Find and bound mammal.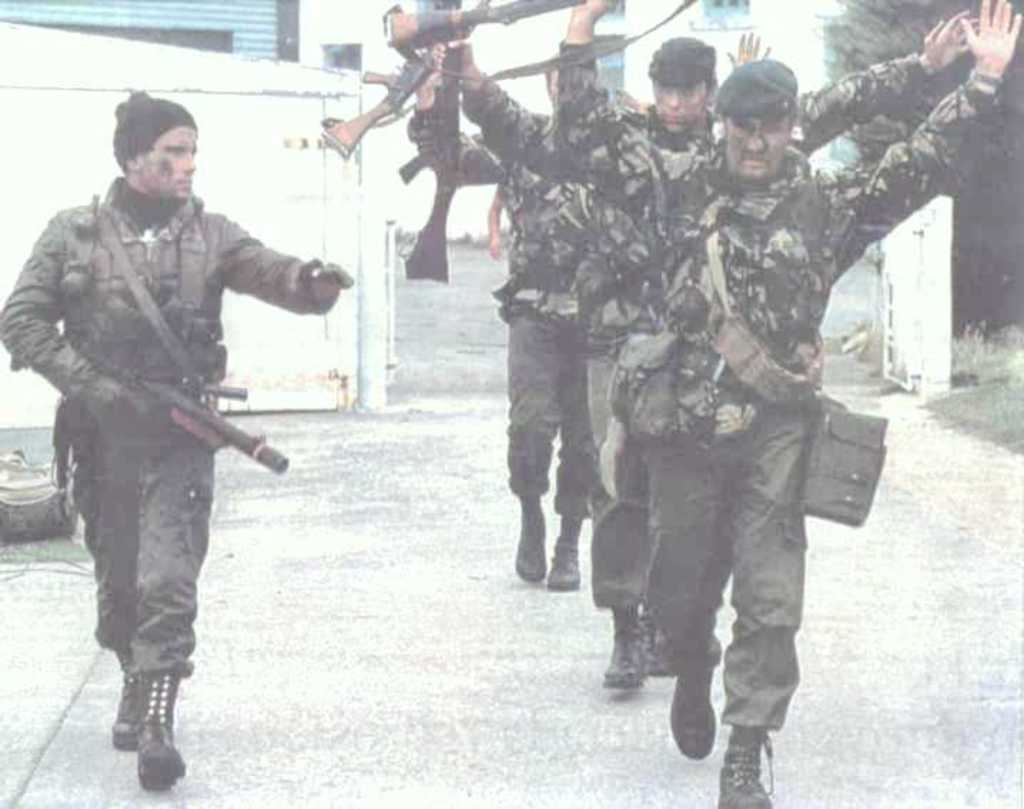
Bound: crop(36, 116, 308, 772).
